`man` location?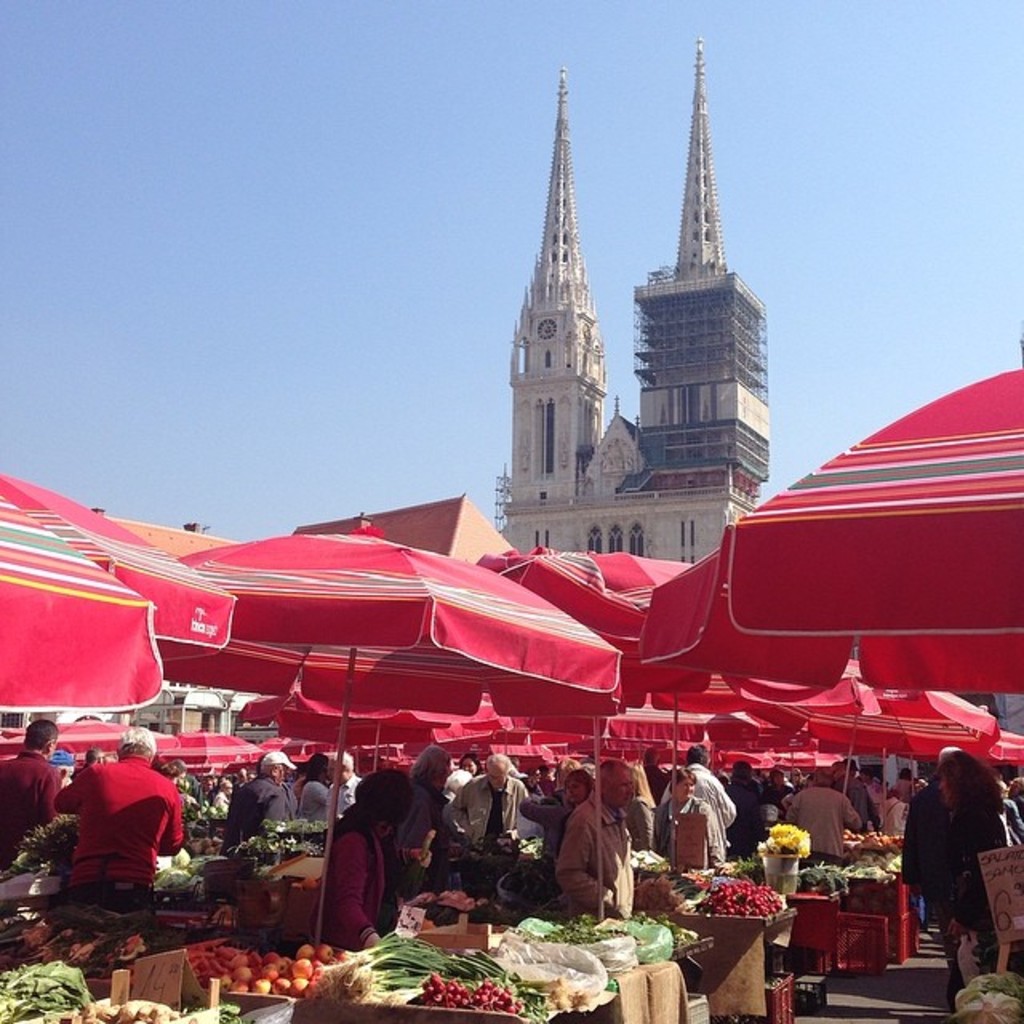
box=[0, 717, 64, 870]
